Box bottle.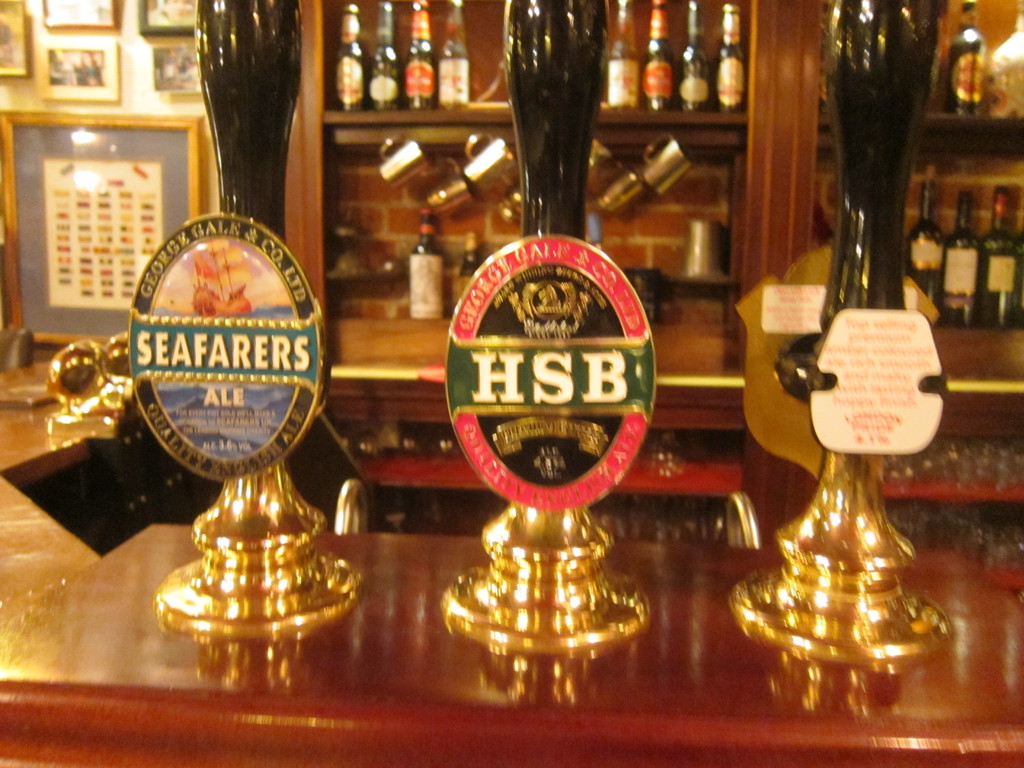
[x1=362, y1=6, x2=405, y2=109].
